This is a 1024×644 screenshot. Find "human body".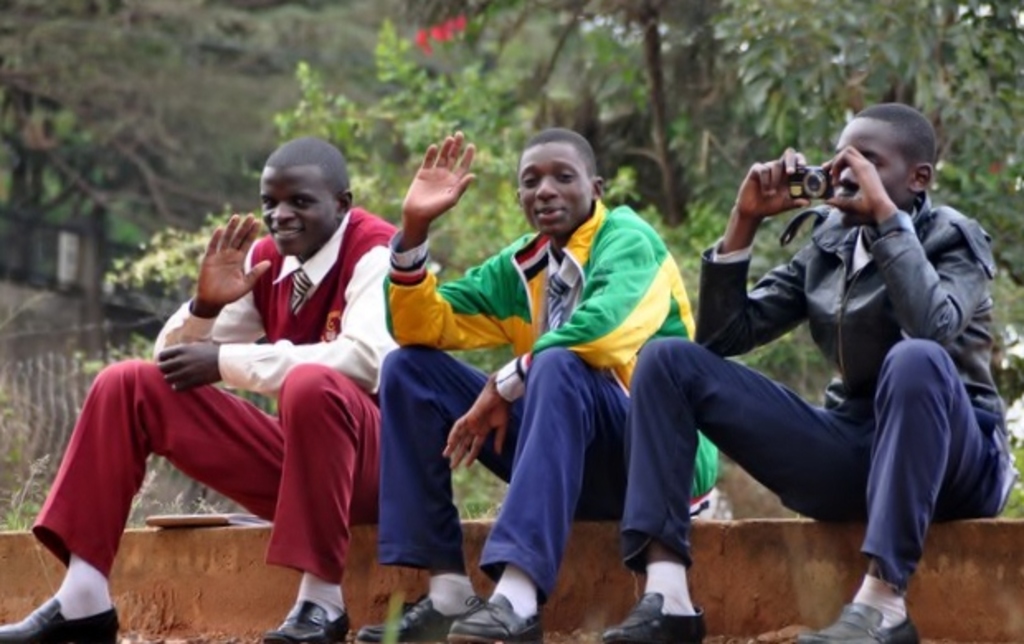
Bounding box: bbox(647, 117, 994, 606).
